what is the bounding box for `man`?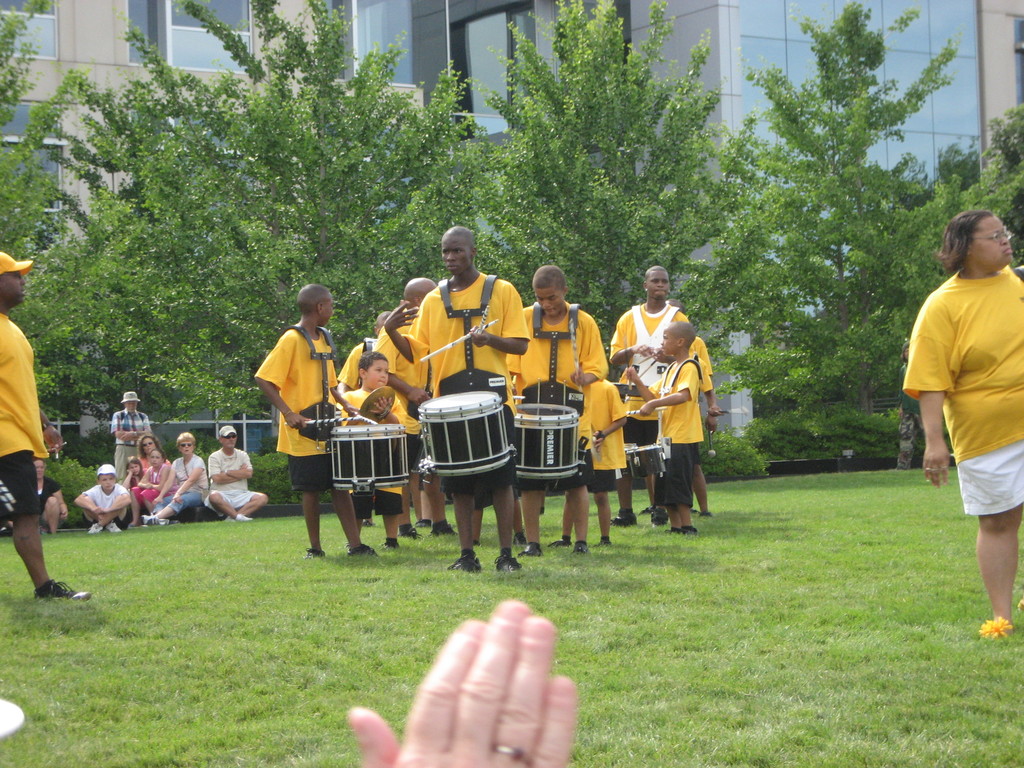
bbox=[207, 426, 269, 521].
